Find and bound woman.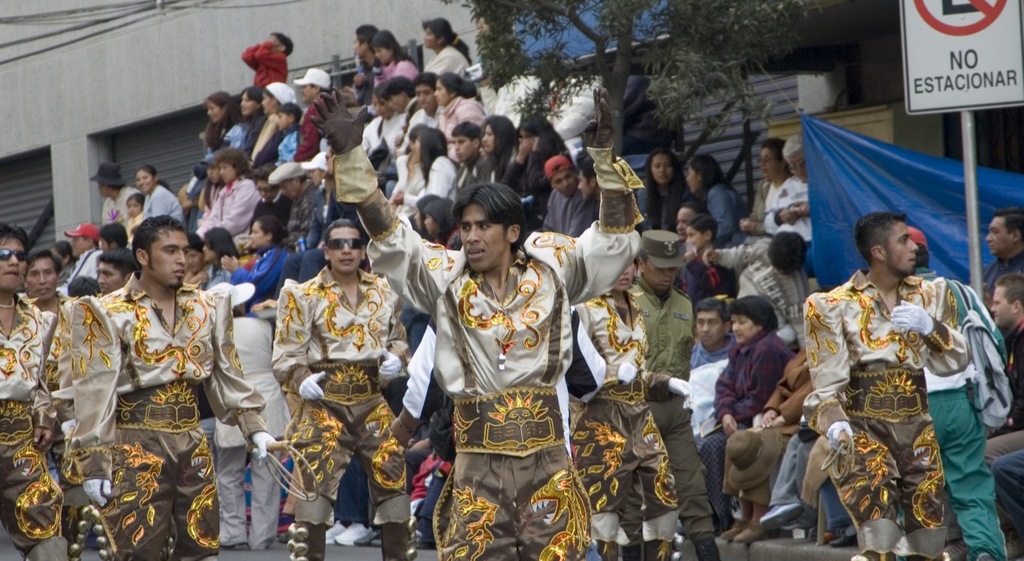
Bound: <box>202,146,262,242</box>.
